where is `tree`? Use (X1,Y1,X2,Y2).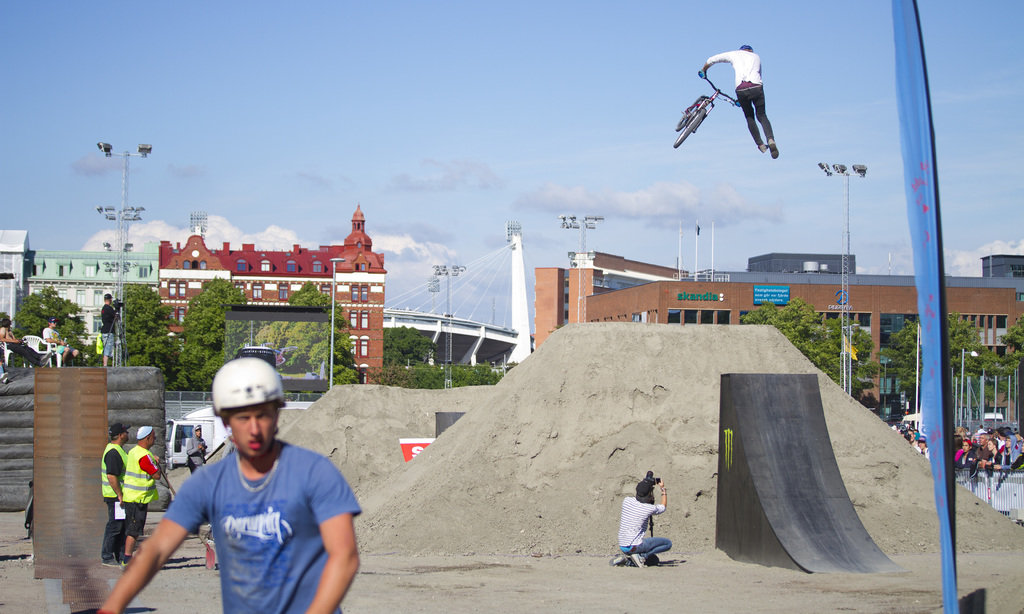
(175,269,249,394).
